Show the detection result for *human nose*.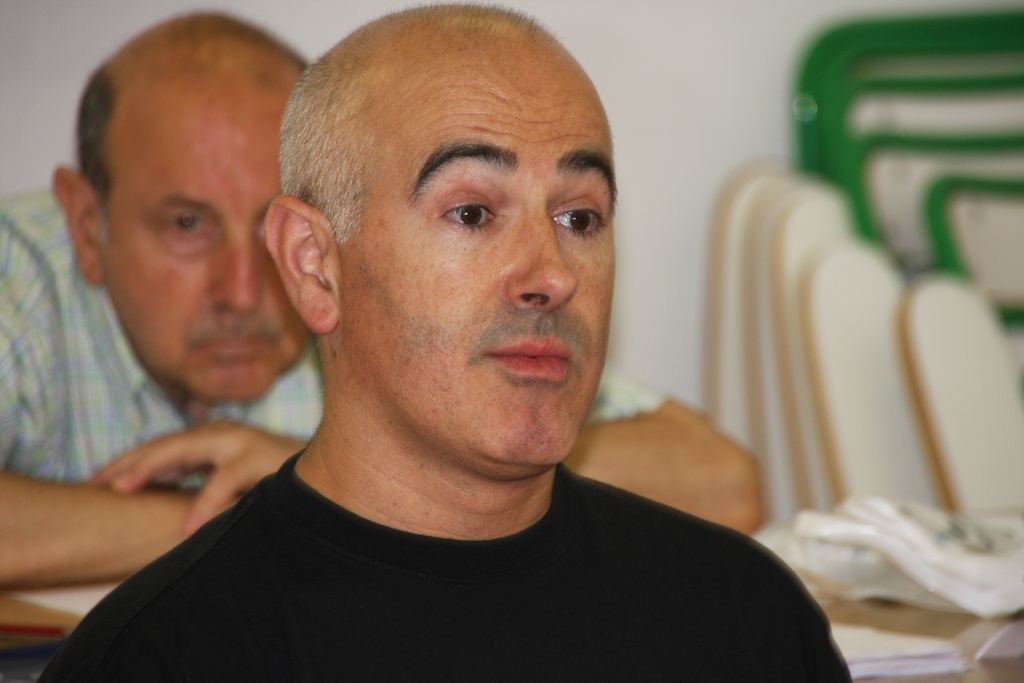
left=210, top=231, right=261, bottom=315.
